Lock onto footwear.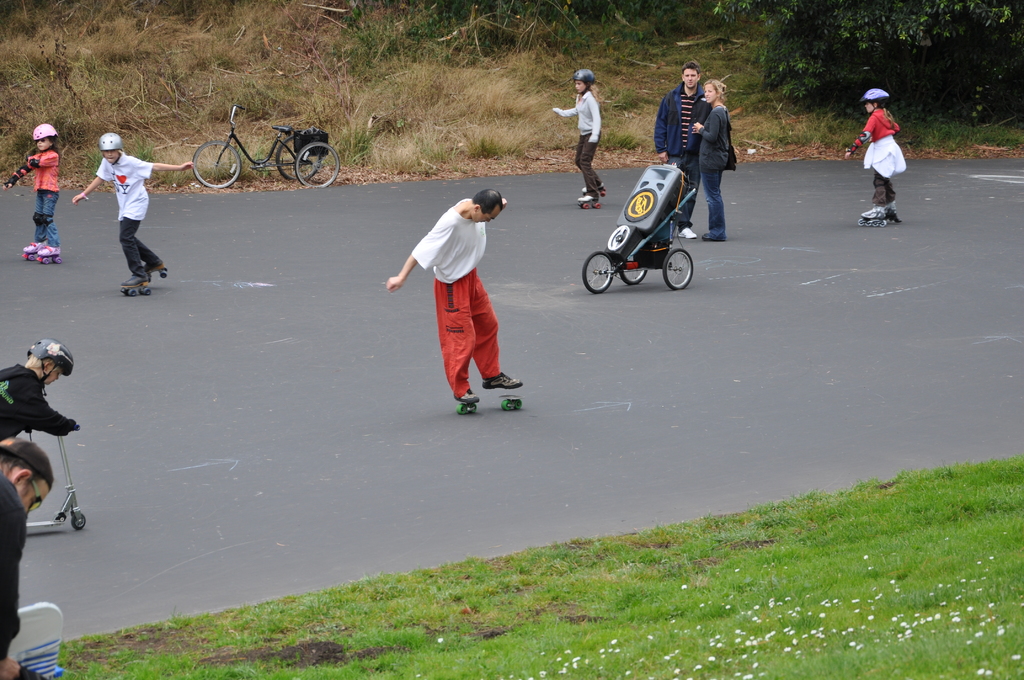
Locked: box(678, 227, 695, 239).
